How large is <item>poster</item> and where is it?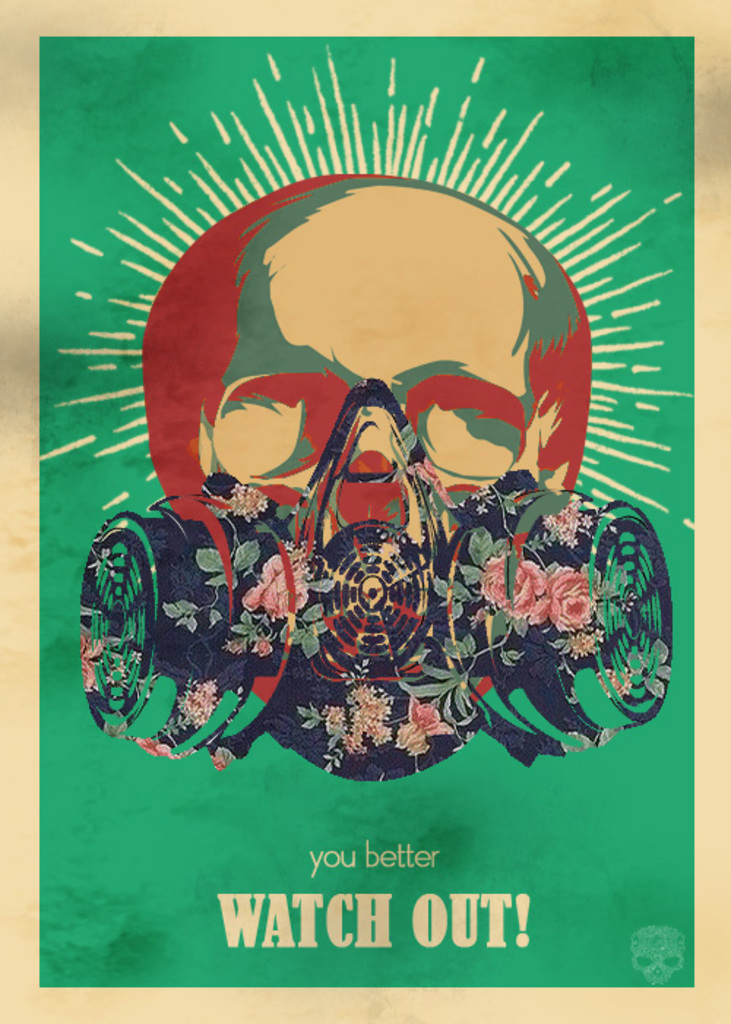
Bounding box: crop(0, 0, 730, 1023).
